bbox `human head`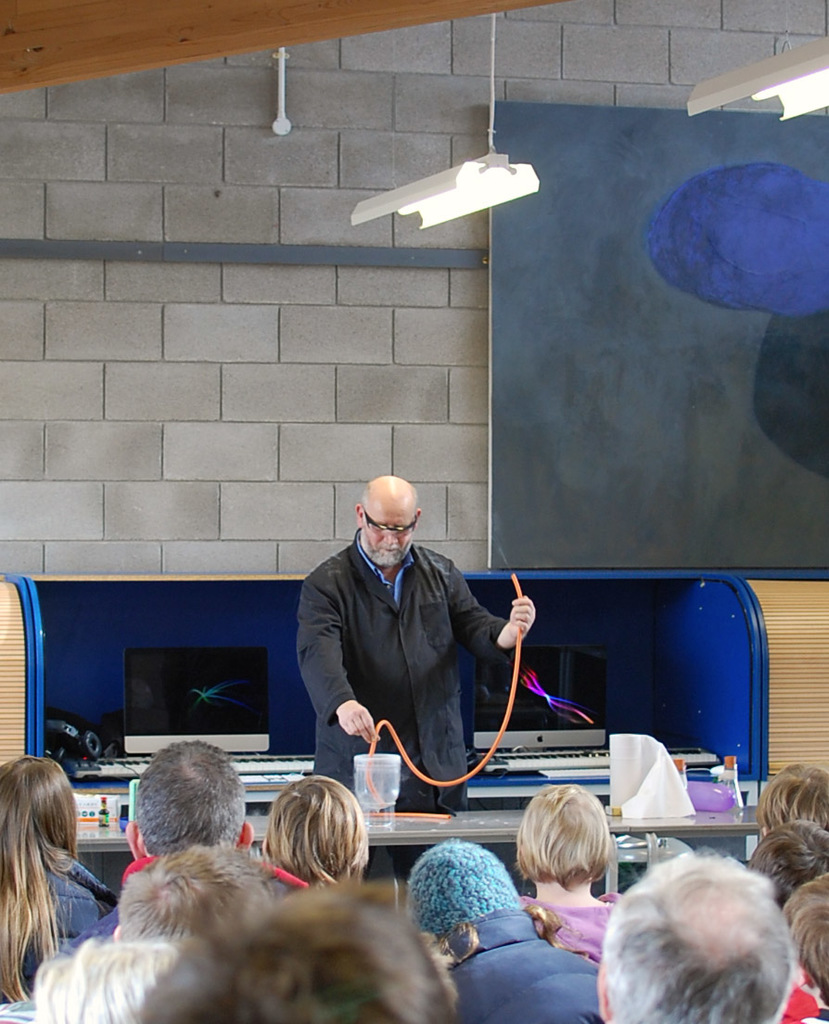
Rect(265, 772, 367, 881)
